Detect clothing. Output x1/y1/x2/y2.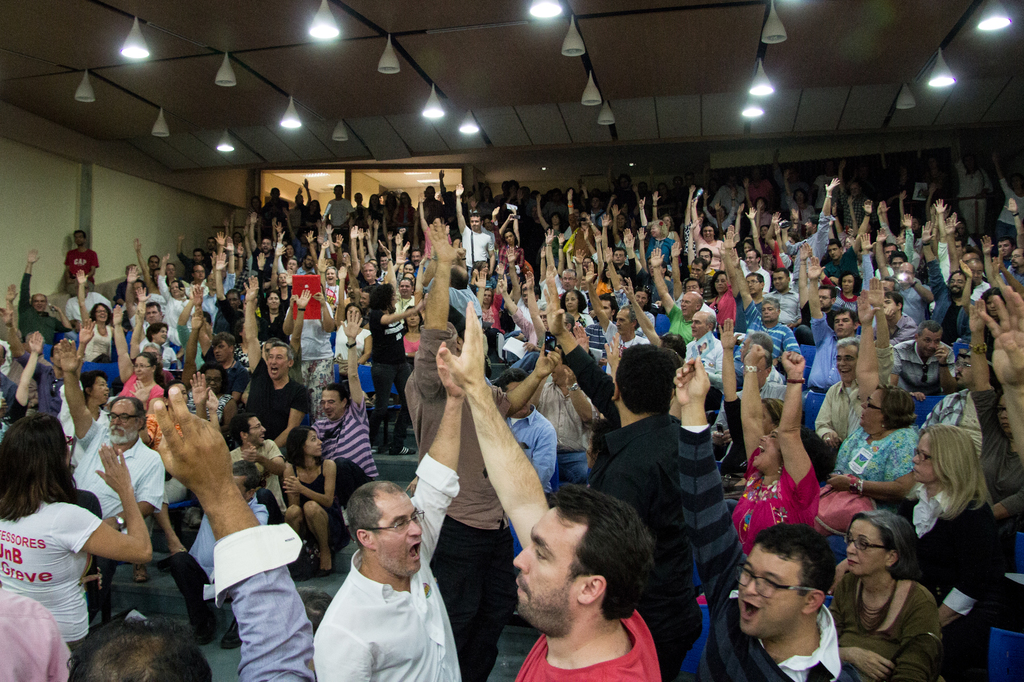
591/414/706/681.
